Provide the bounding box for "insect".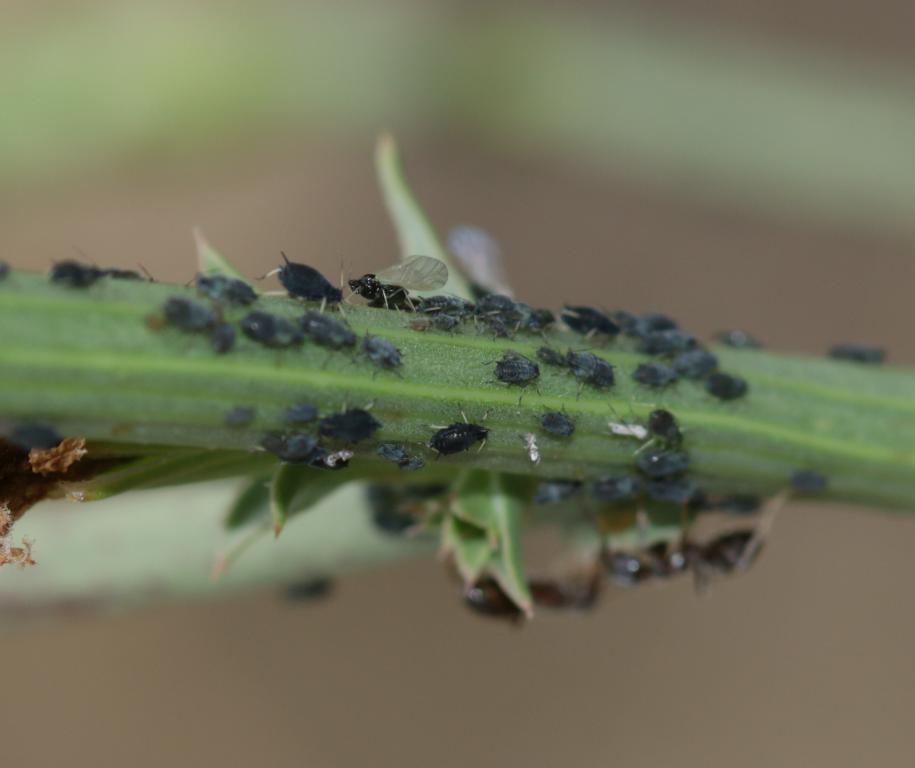
locate(499, 351, 534, 382).
